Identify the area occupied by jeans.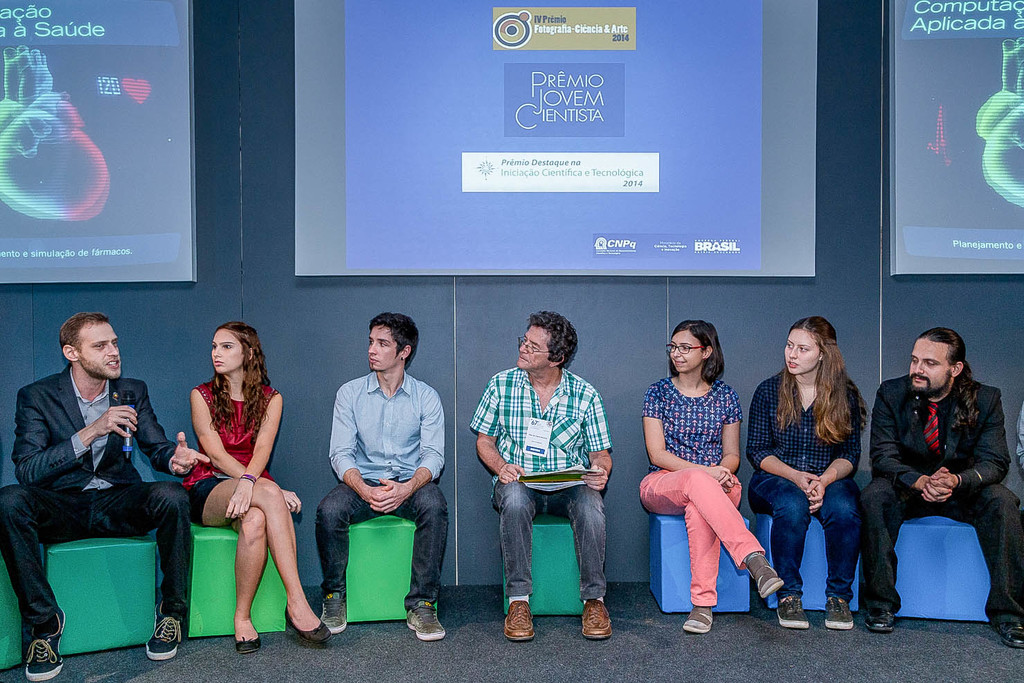
Area: <region>320, 481, 451, 613</region>.
